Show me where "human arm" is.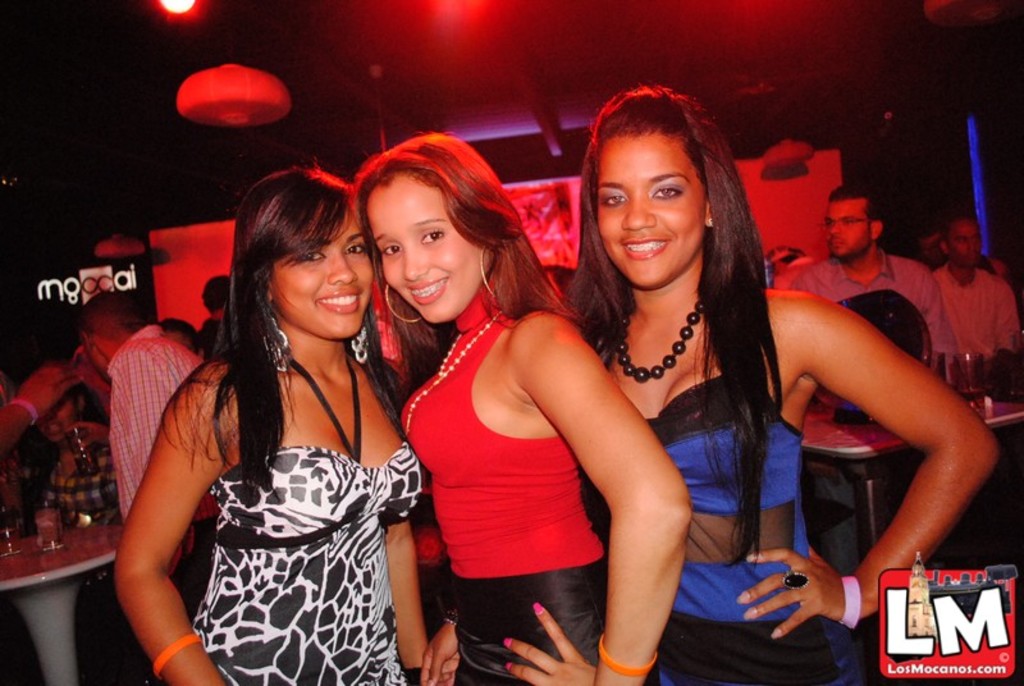
"human arm" is at {"x1": 0, "y1": 360, "x2": 91, "y2": 451}.
